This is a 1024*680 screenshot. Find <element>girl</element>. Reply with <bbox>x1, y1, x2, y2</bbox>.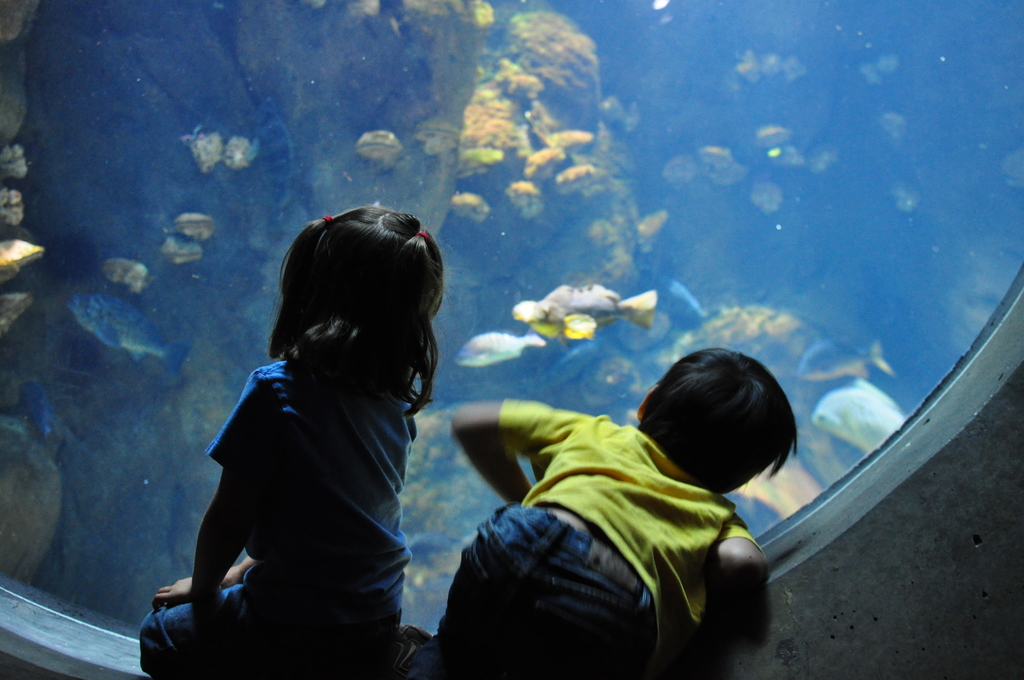
<bbox>131, 203, 446, 679</bbox>.
